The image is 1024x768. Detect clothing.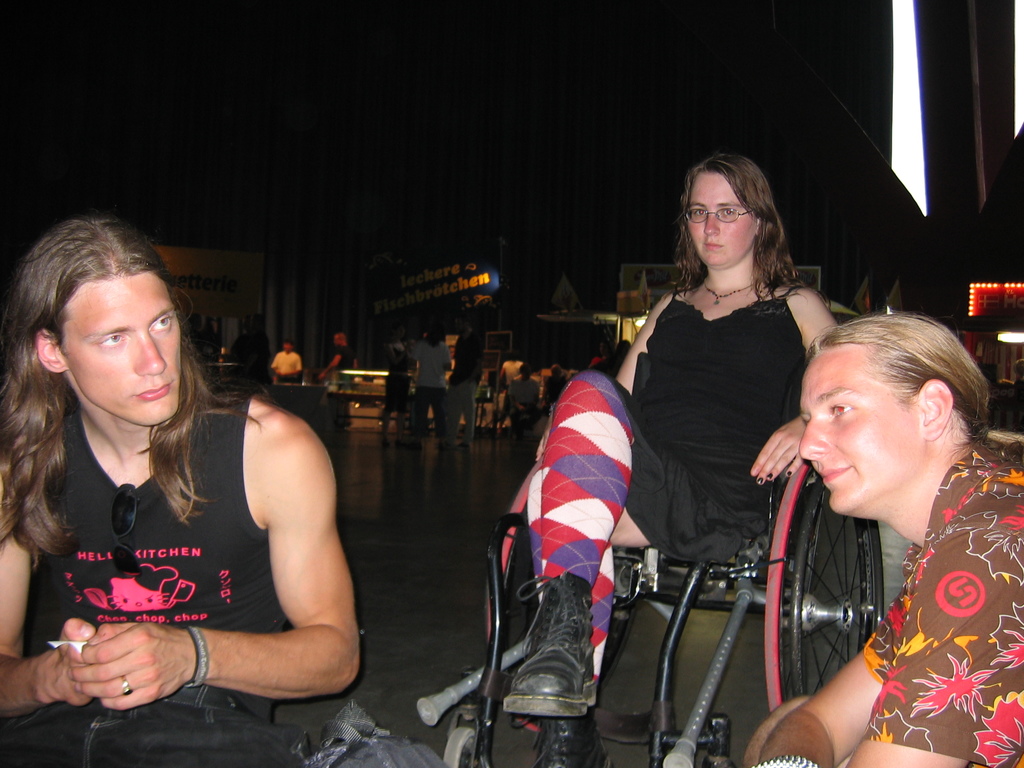
Detection: select_region(449, 327, 487, 384).
